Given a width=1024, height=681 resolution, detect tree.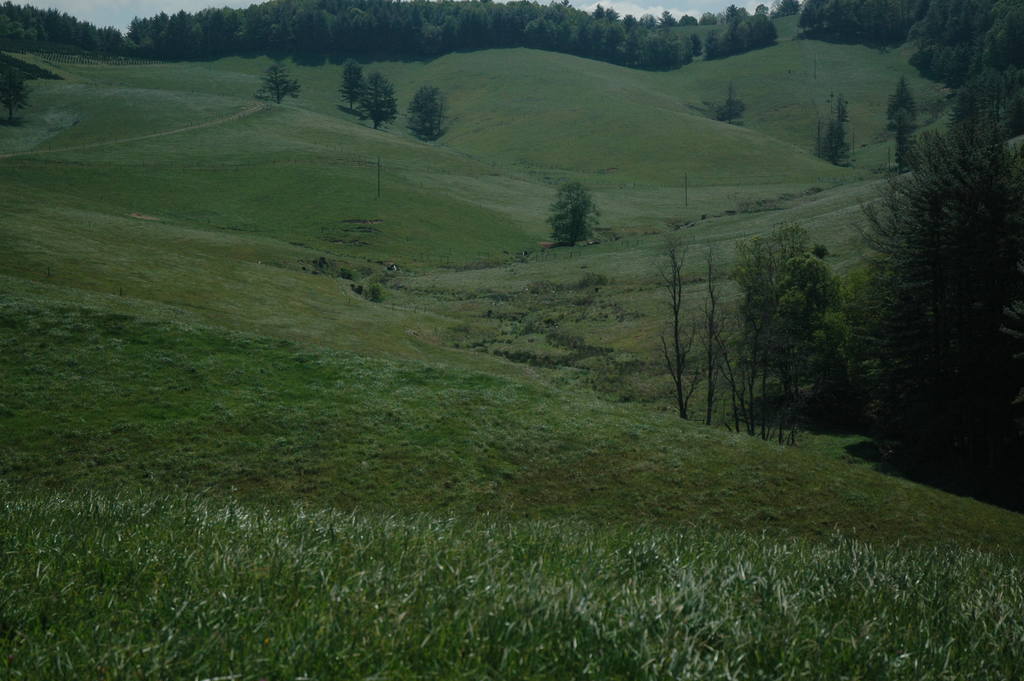
bbox(5, 49, 26, 137).
